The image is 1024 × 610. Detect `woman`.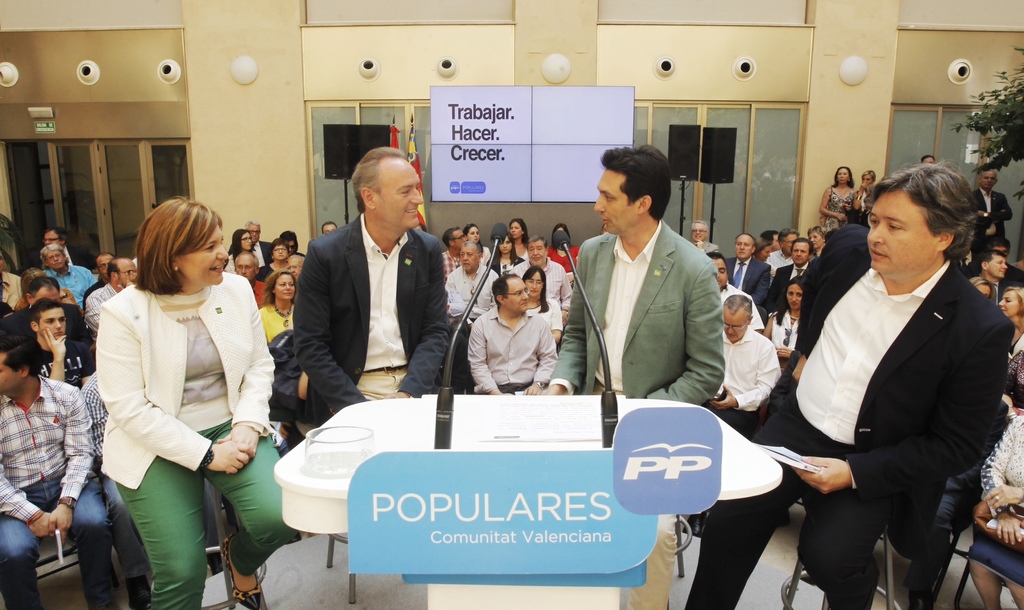
Detection: left=487, top=231, right=525, bottom=278.
